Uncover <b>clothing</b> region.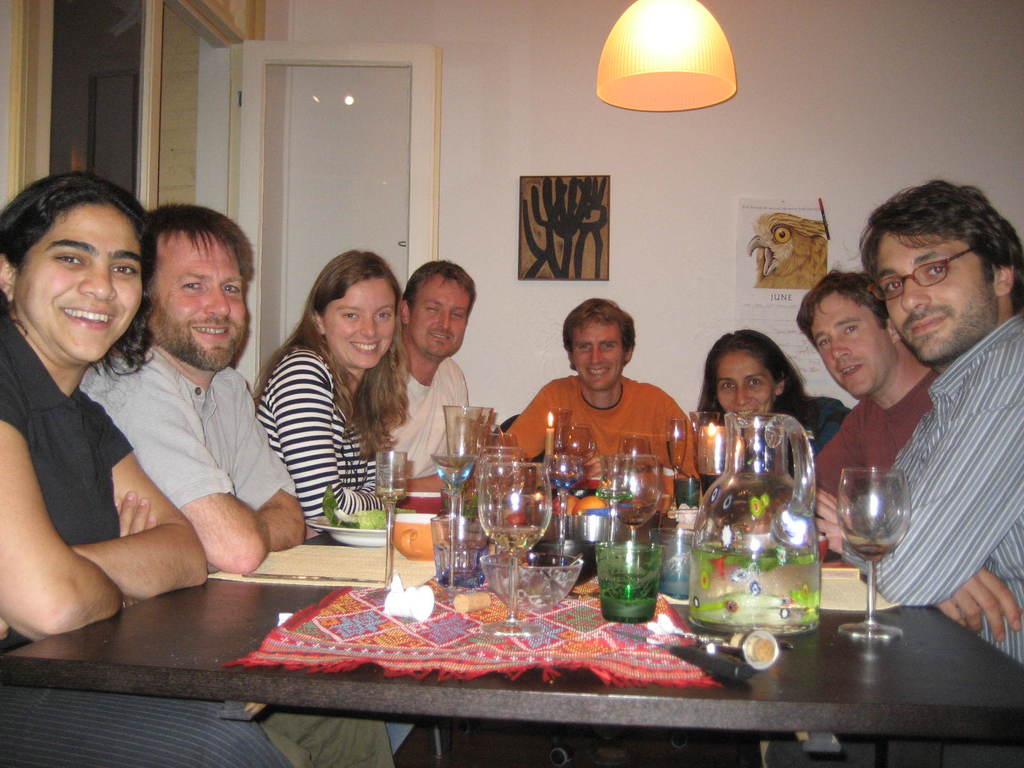
Uncovered: 824, 371, 943, 497.
